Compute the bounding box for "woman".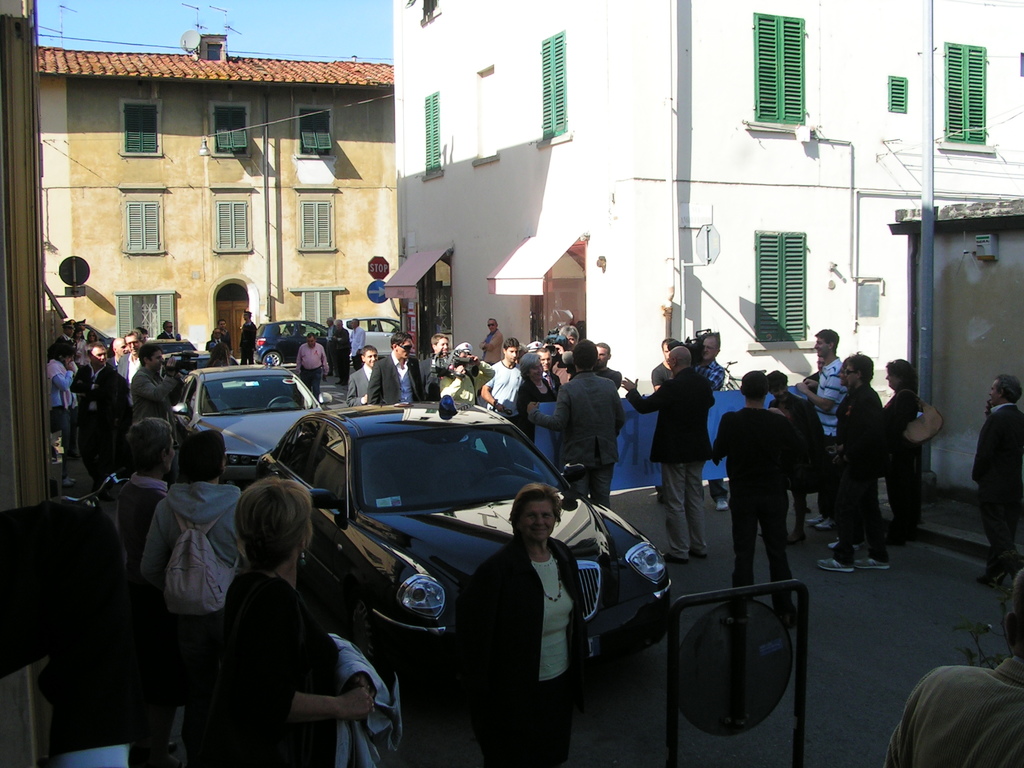
locate(71, 329, 84, 379).
